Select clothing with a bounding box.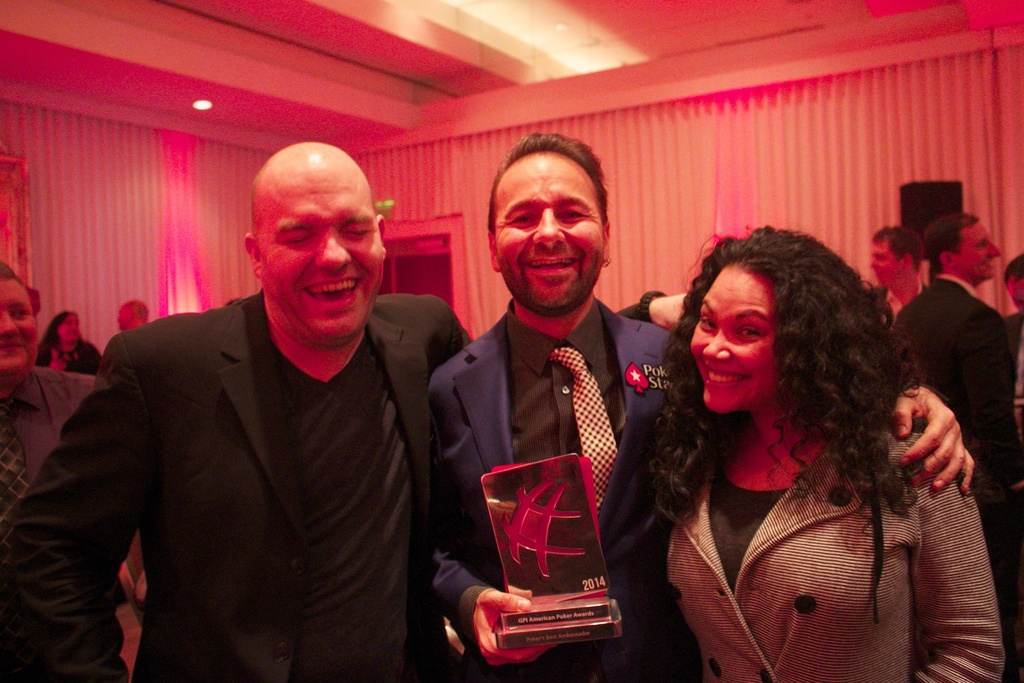
[left=999, top=311, right=1023, bottom=358].
